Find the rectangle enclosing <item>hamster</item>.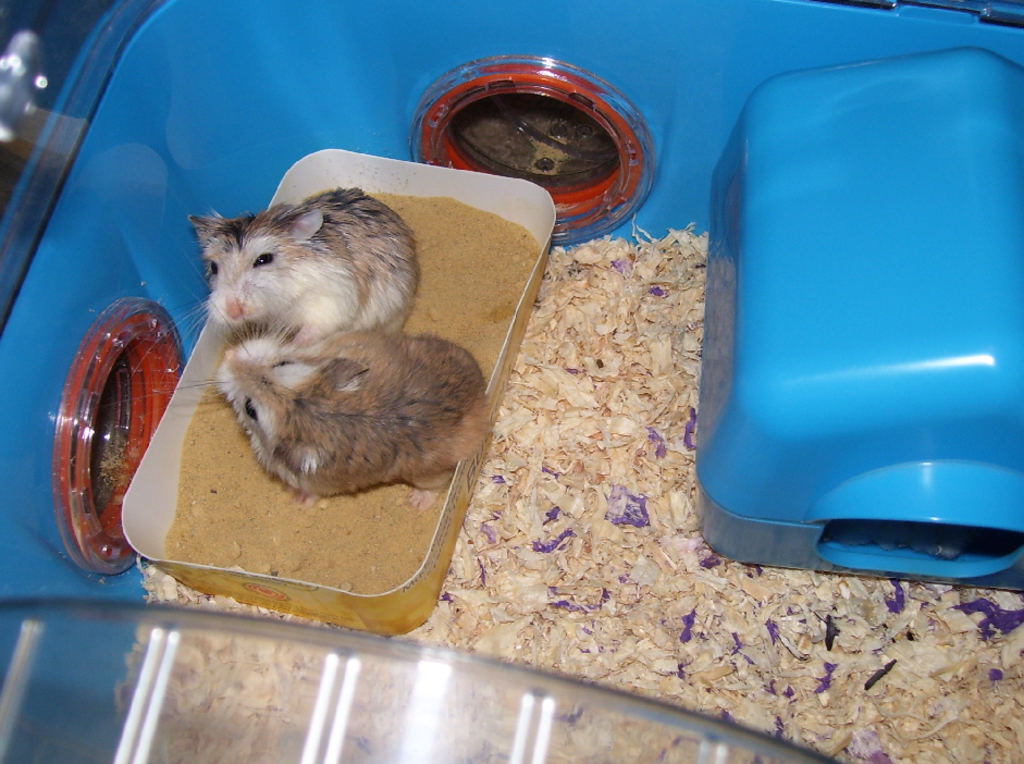
153/189/418/335.
